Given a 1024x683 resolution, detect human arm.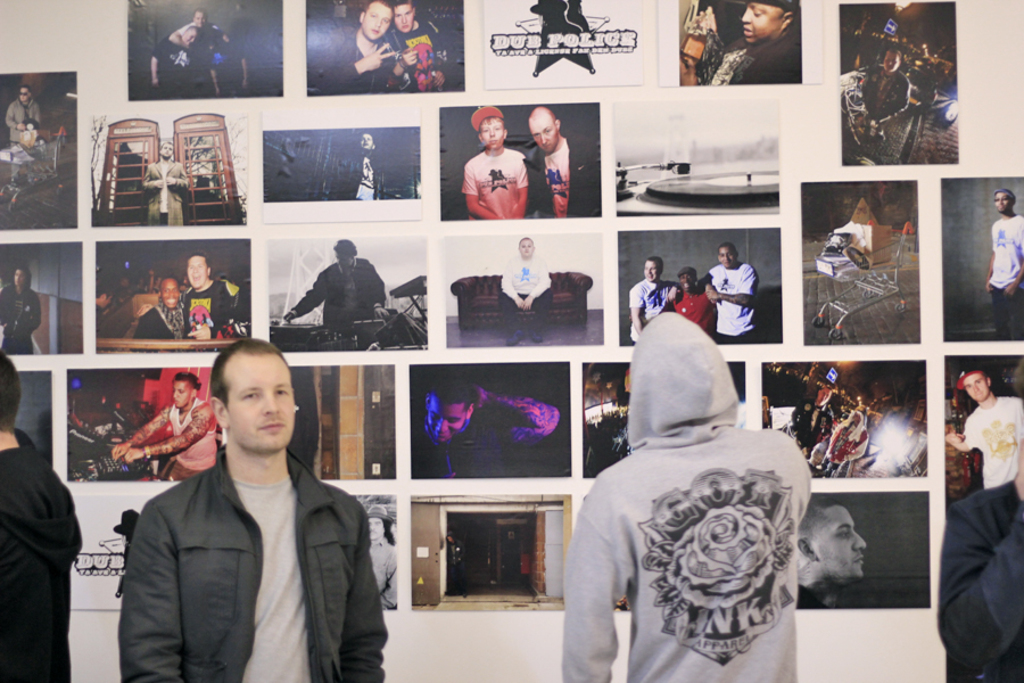
213,26,231,46.
